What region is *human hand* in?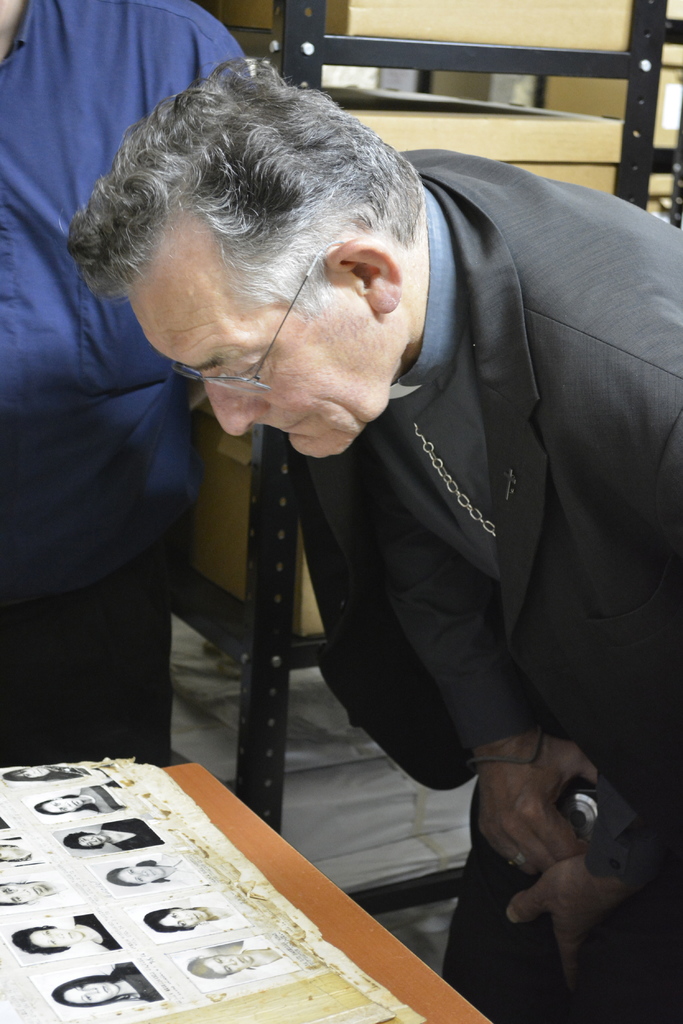
(left=475, top=734, right=600, bottom=875).
